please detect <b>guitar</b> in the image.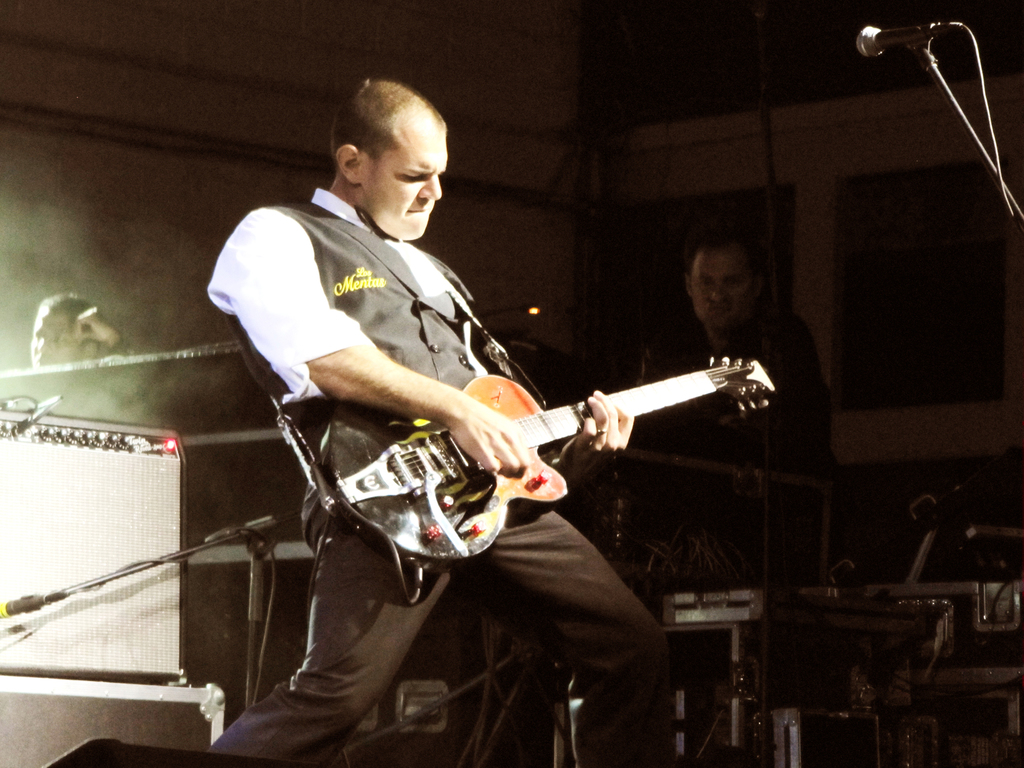
[304, 349, 780, 584].
